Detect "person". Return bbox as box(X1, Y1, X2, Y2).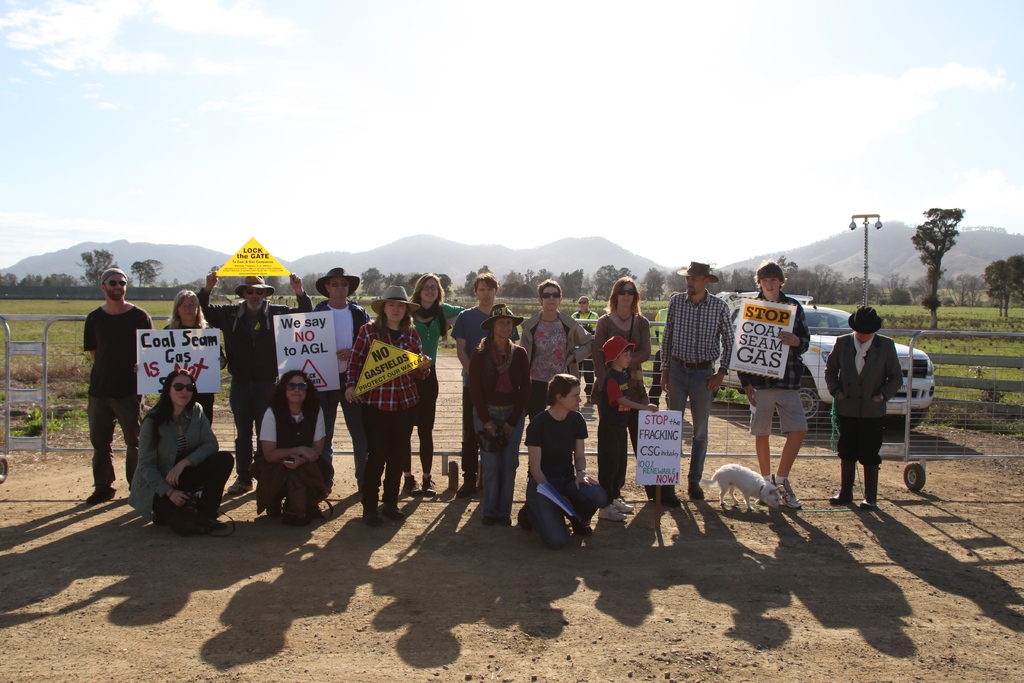
box(346, 286, 426, 527).
